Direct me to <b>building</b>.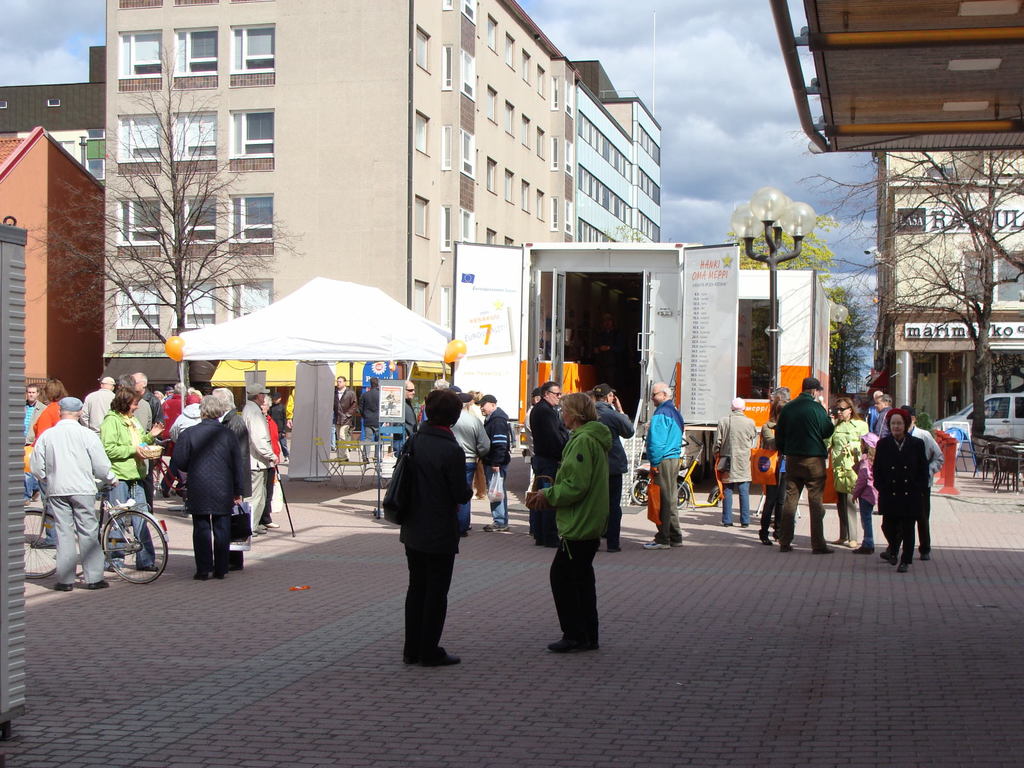
Direction: select_region(102, 0, 575, 413).
